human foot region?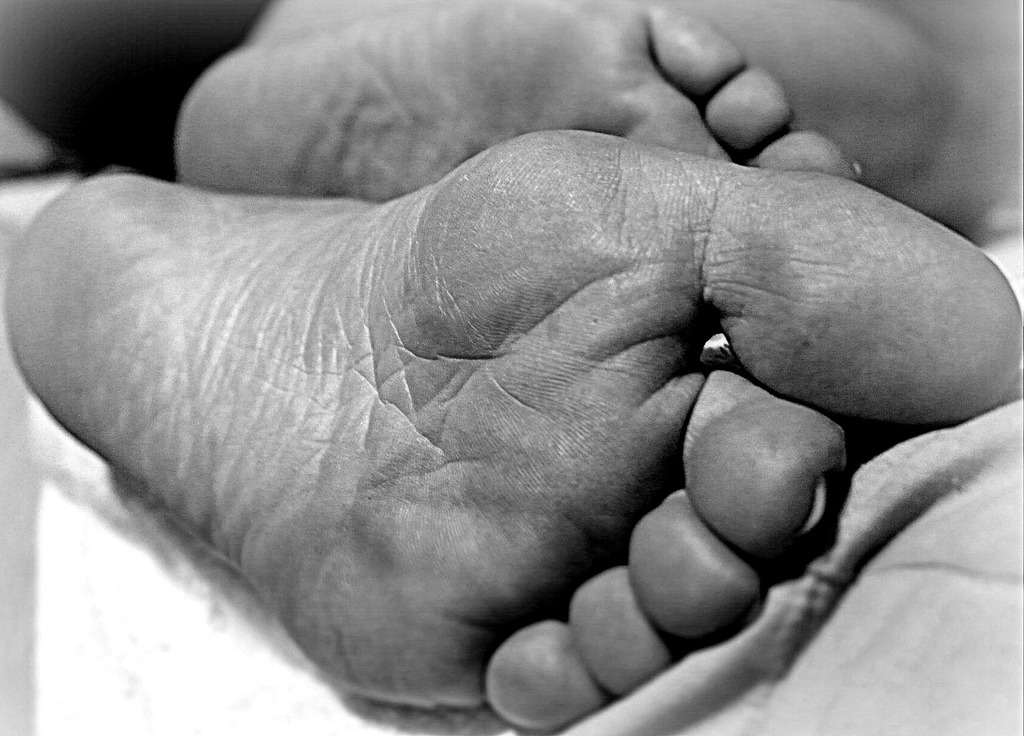
box(0, 121, 1023, 729)
